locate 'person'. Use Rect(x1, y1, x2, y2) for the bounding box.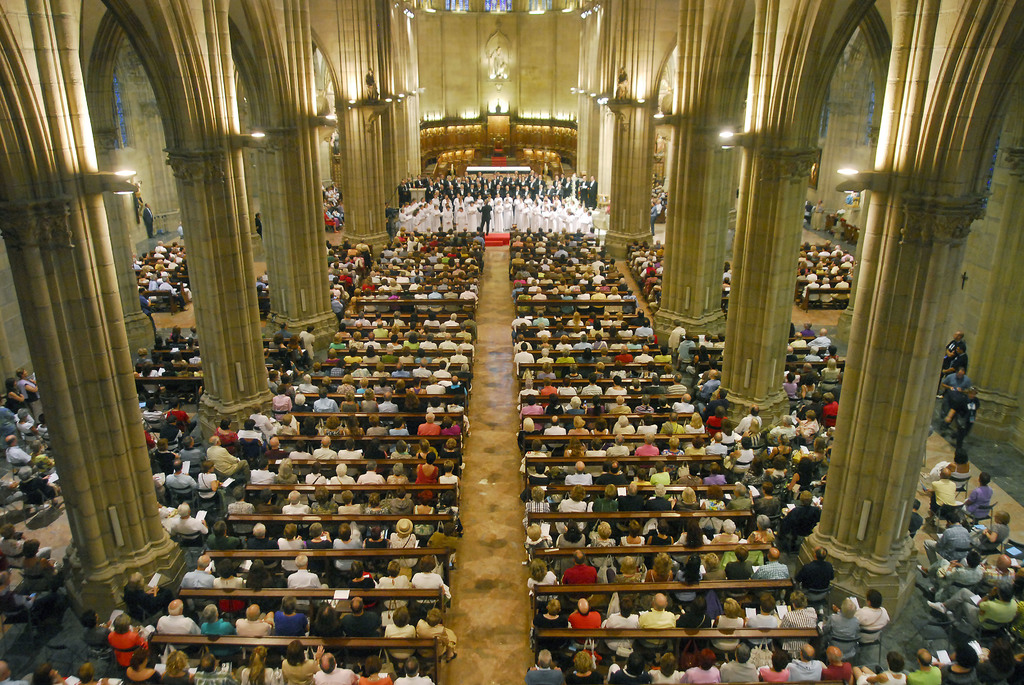
Rect(170, 399, 201, 432).
